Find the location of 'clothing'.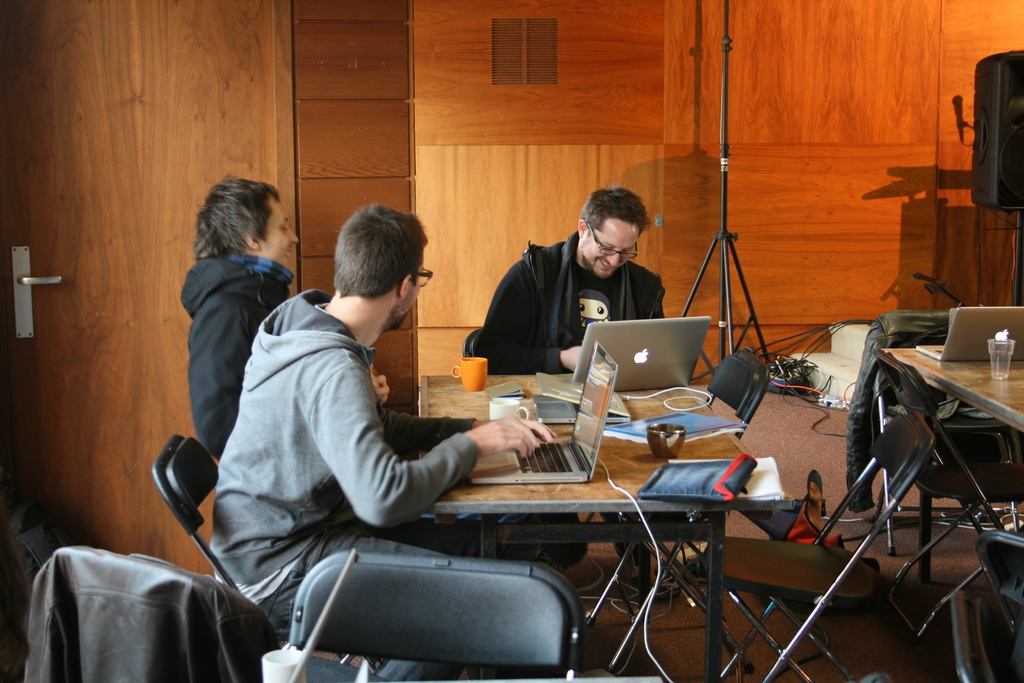
Location: crop(10, 544, 282, 682).
